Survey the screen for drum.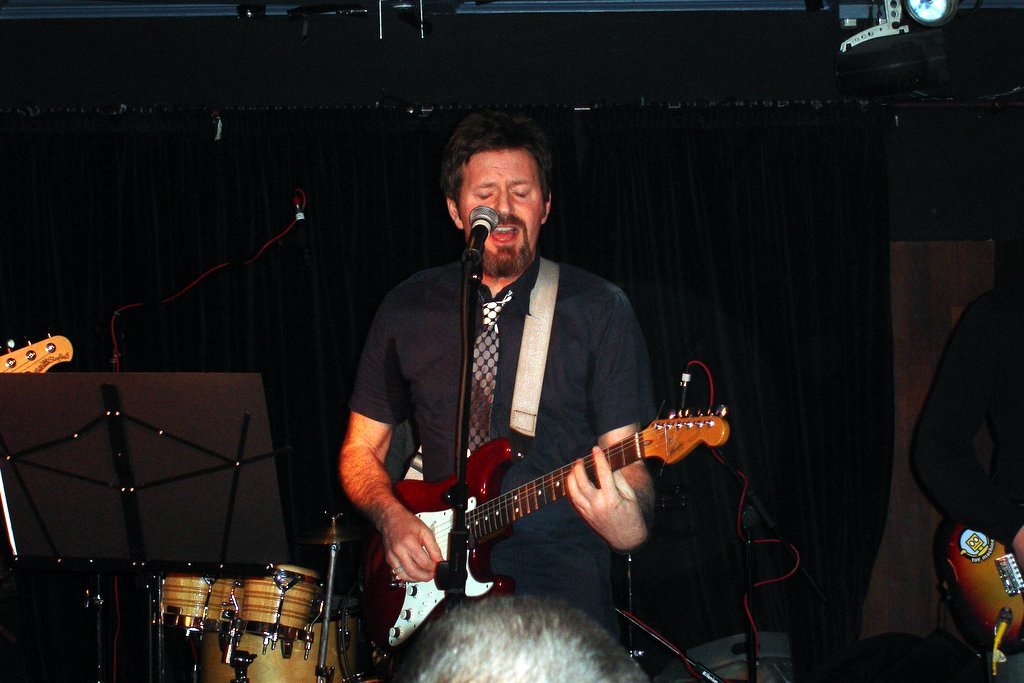
Survey found: [147, 561, 248, 645].
